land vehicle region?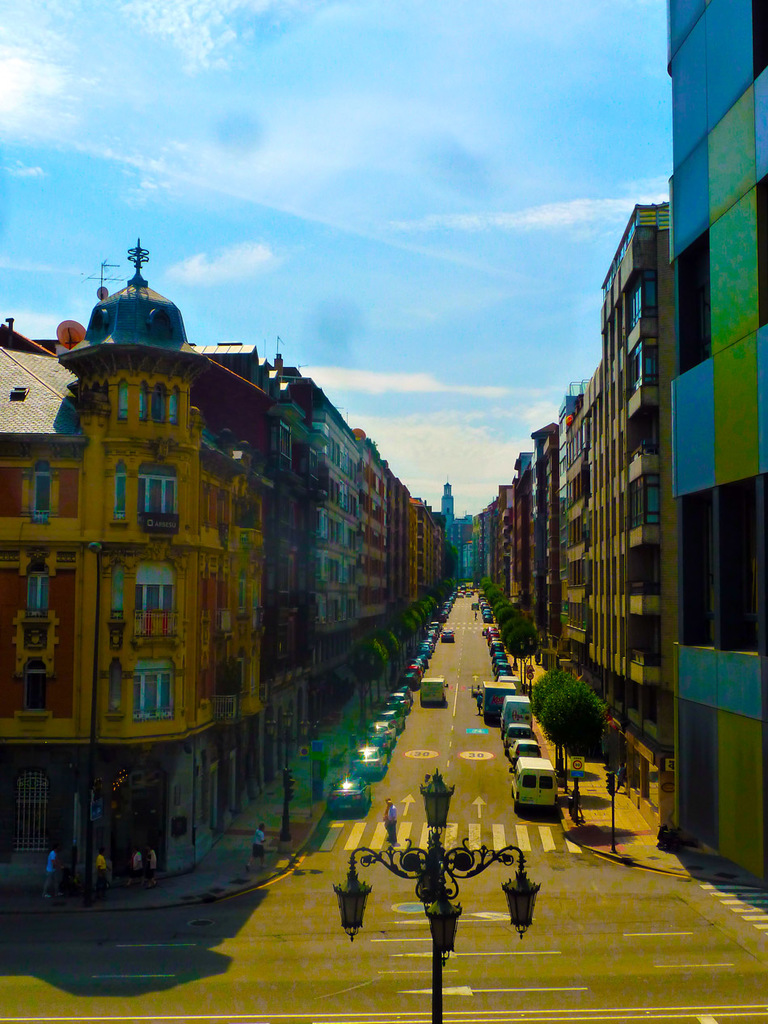
<region>496, 691, 534, 742</region>
